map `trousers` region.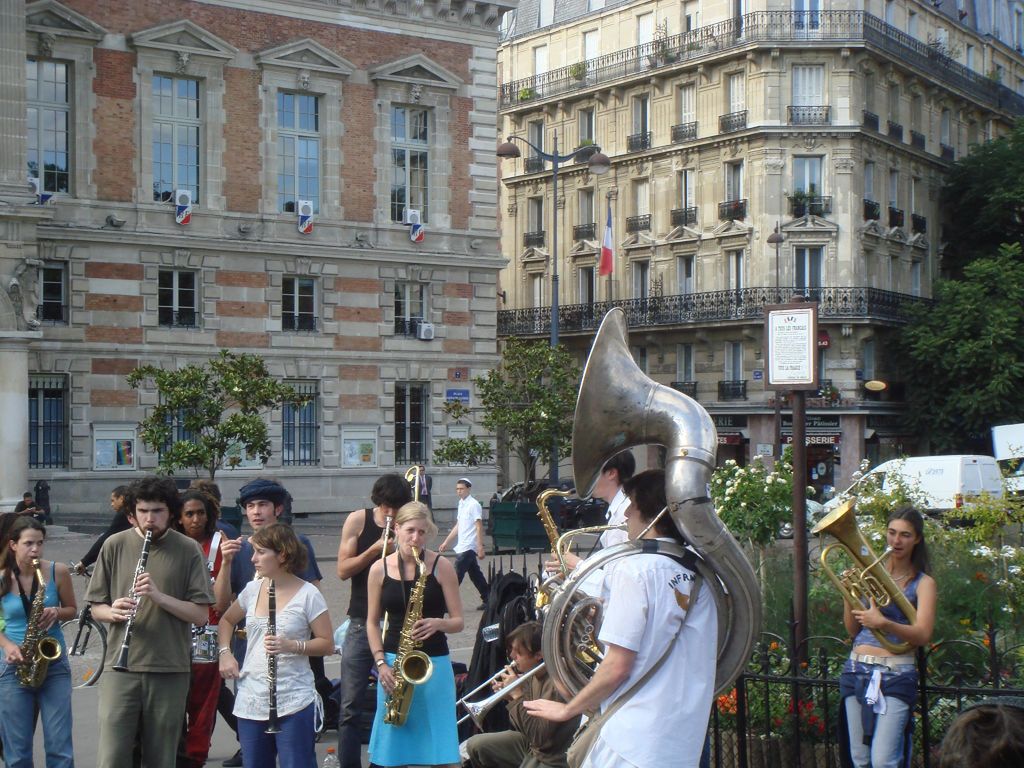
Mapped to [99,672,186,767].
